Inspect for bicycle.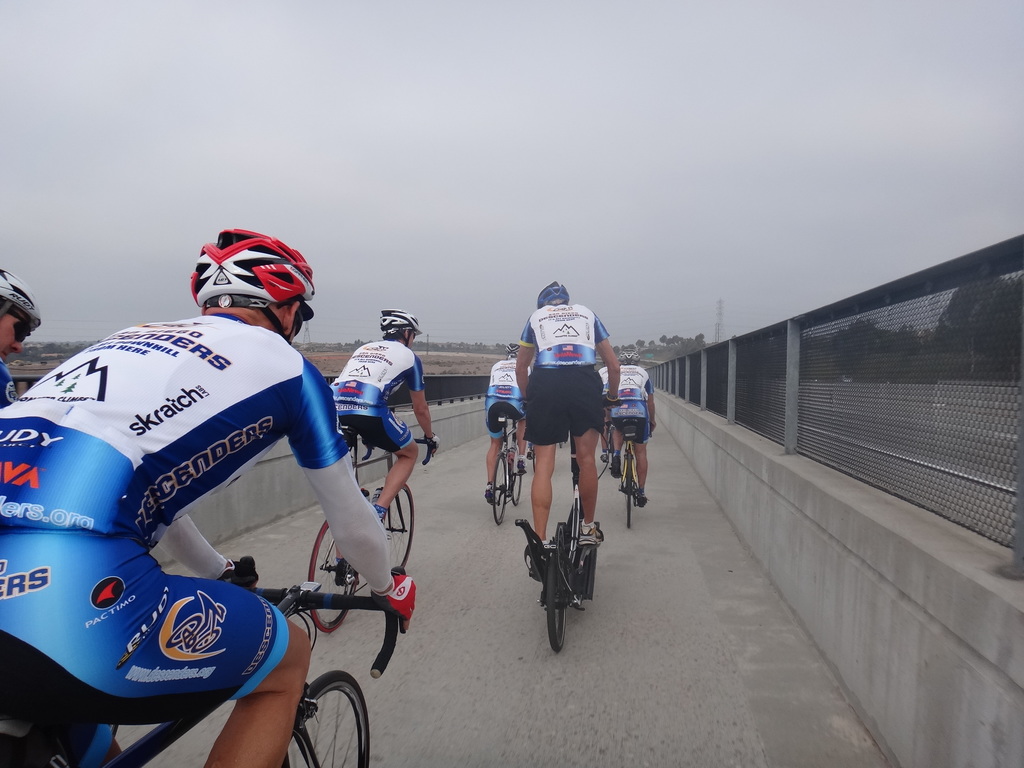
Inspection: select_region(621, 430, 636, 538).
